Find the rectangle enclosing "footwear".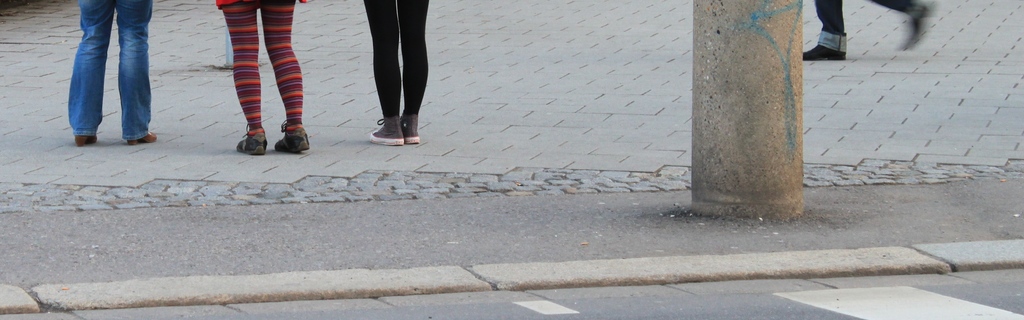
(801, 44, 847, 63).
